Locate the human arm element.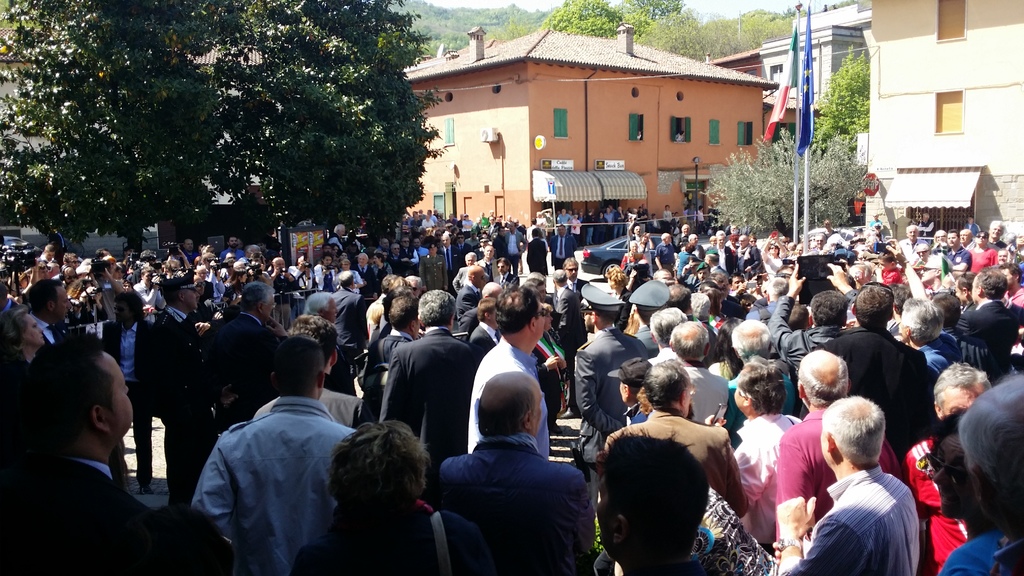
Element bbox: box=[266, 264, 279, 282].
